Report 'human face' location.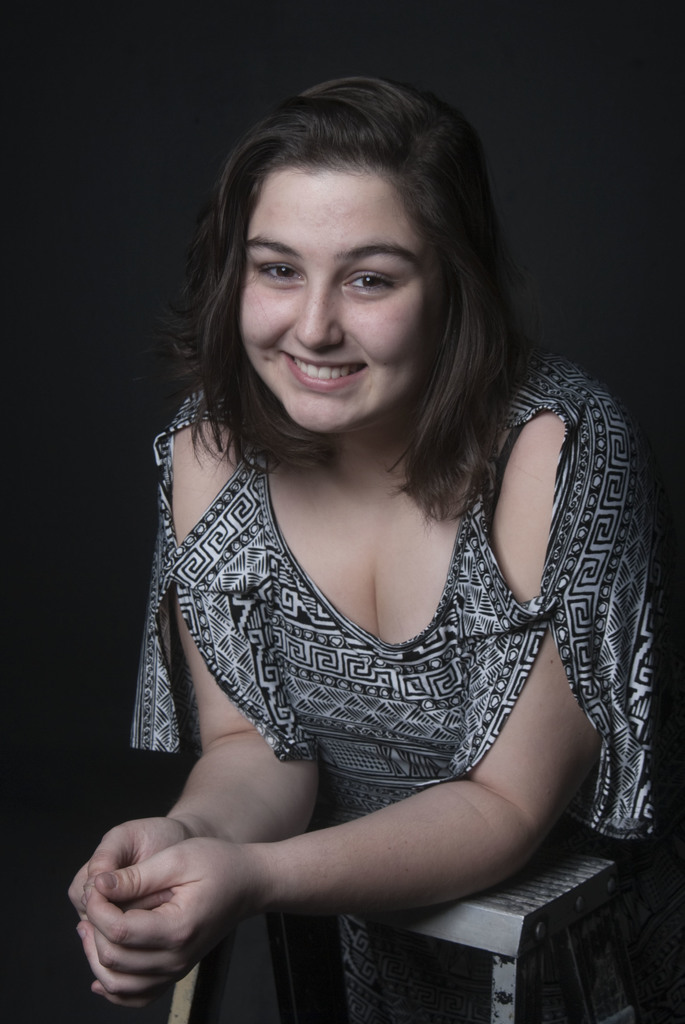
Report: (left=237, top=169, right=446, bottom=431).
